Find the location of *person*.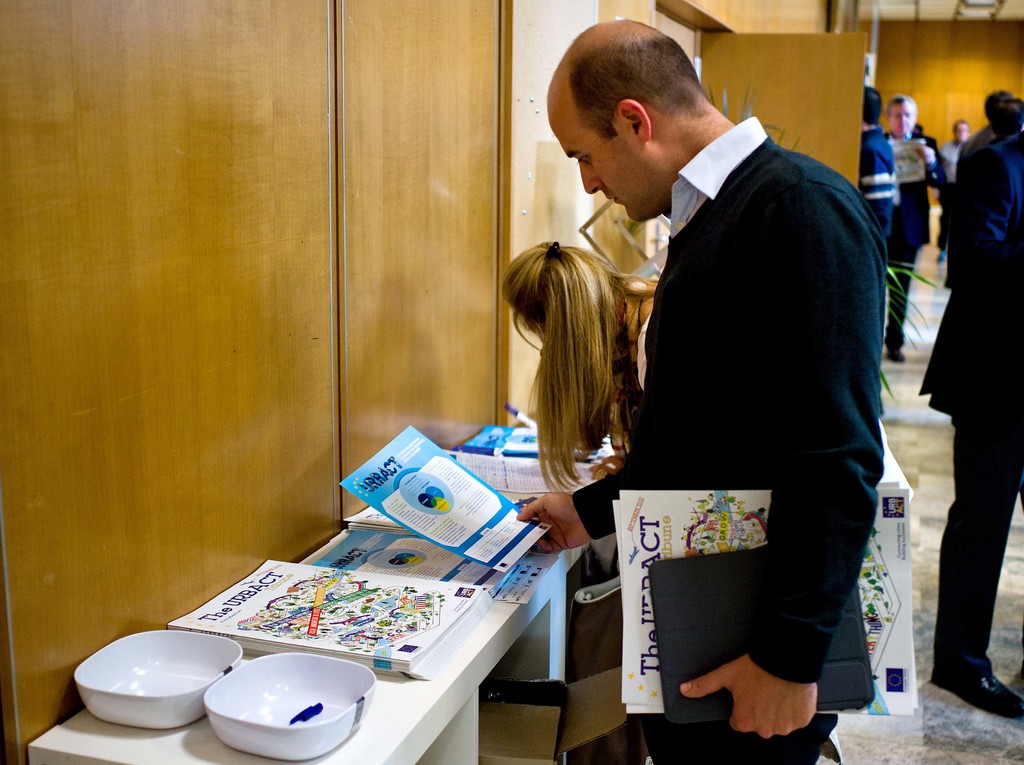
Location: <box>493,236,906,487</box>.
